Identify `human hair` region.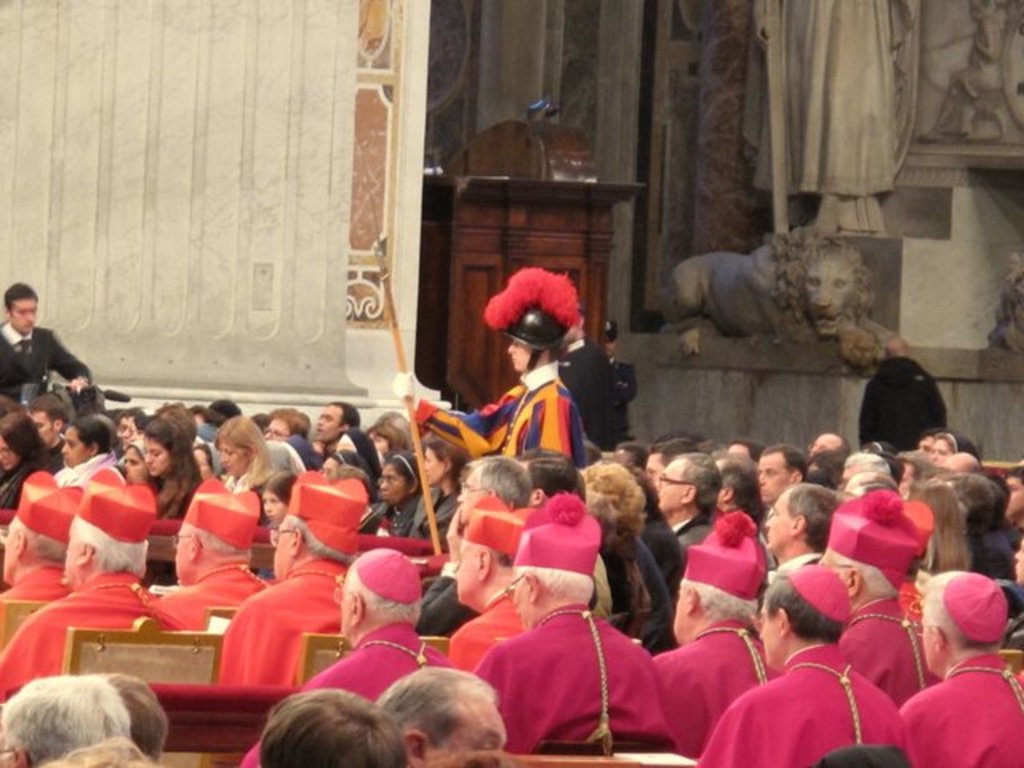
Region: (123,438,144,462).
